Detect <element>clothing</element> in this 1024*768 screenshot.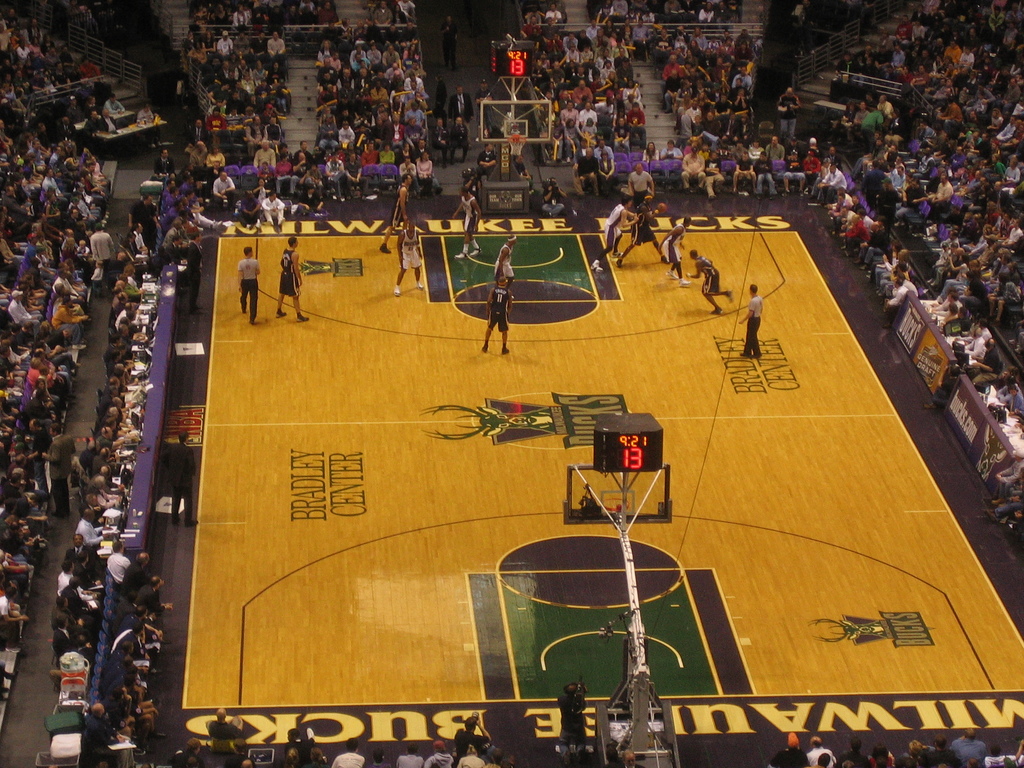
Detection: locate(498, 239, 529, 287).
